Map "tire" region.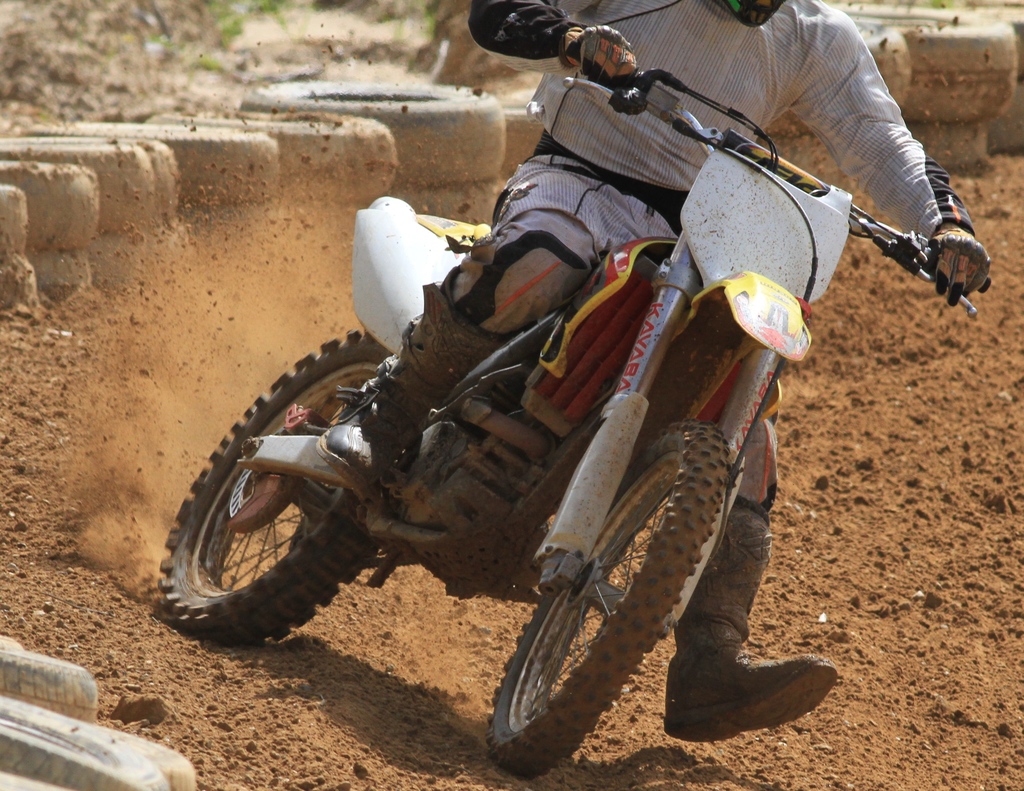
Mapped to 844 2 913 109.
